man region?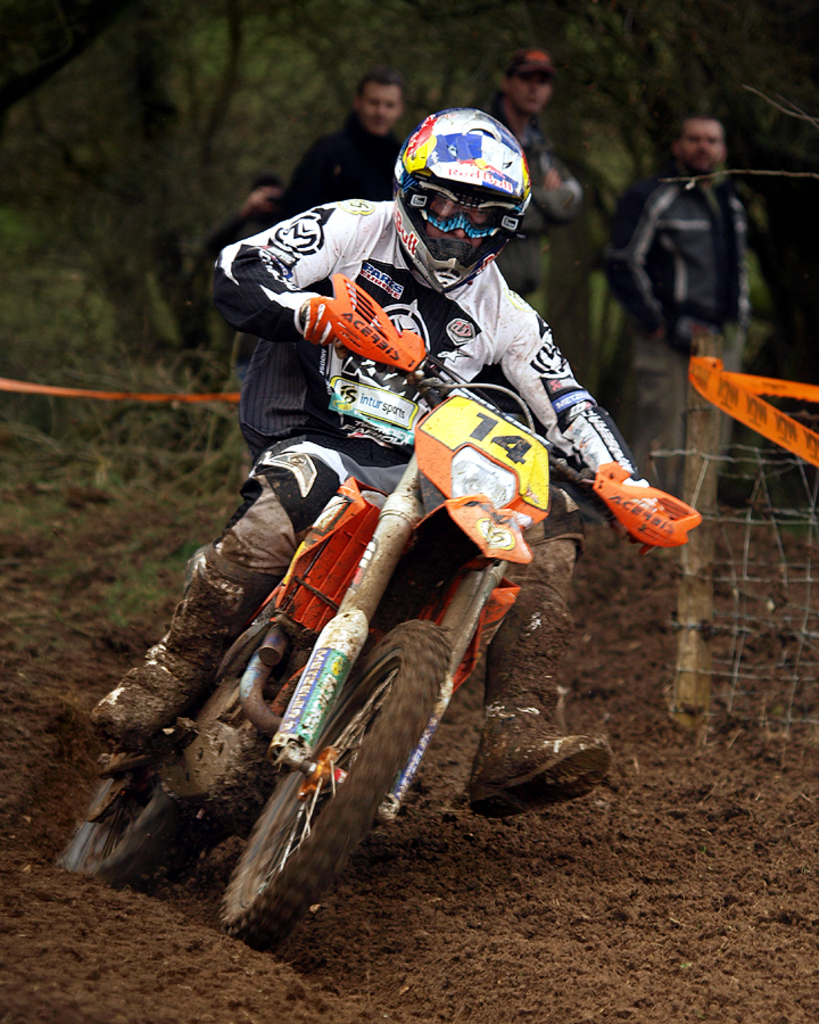
Rect(280, 74, 419, 213)
